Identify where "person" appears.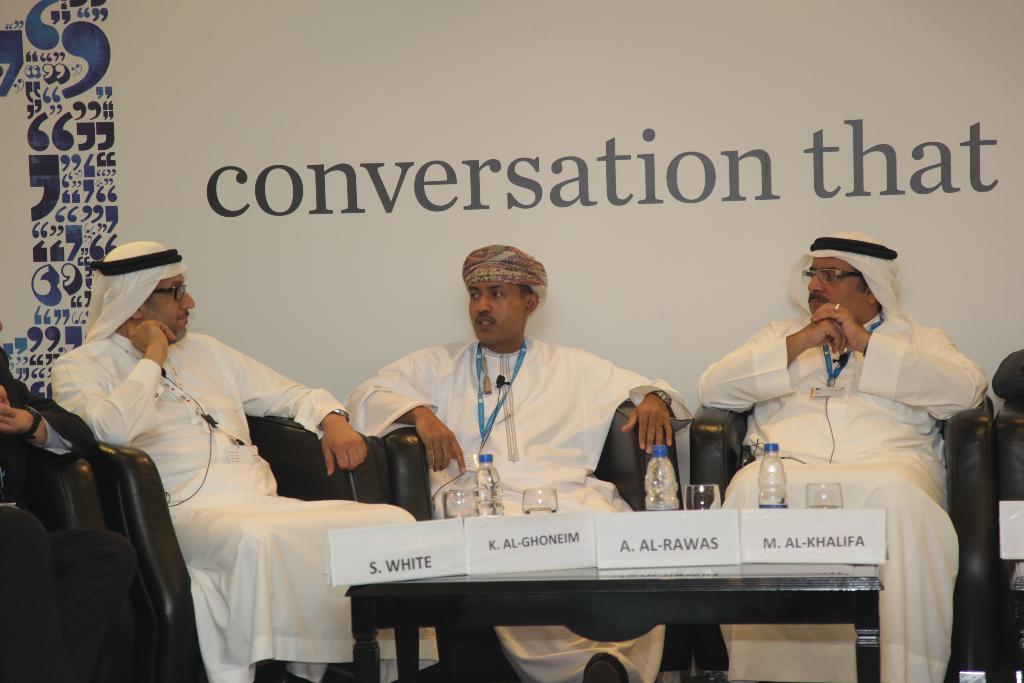
Appears at (0,320,139,682).
